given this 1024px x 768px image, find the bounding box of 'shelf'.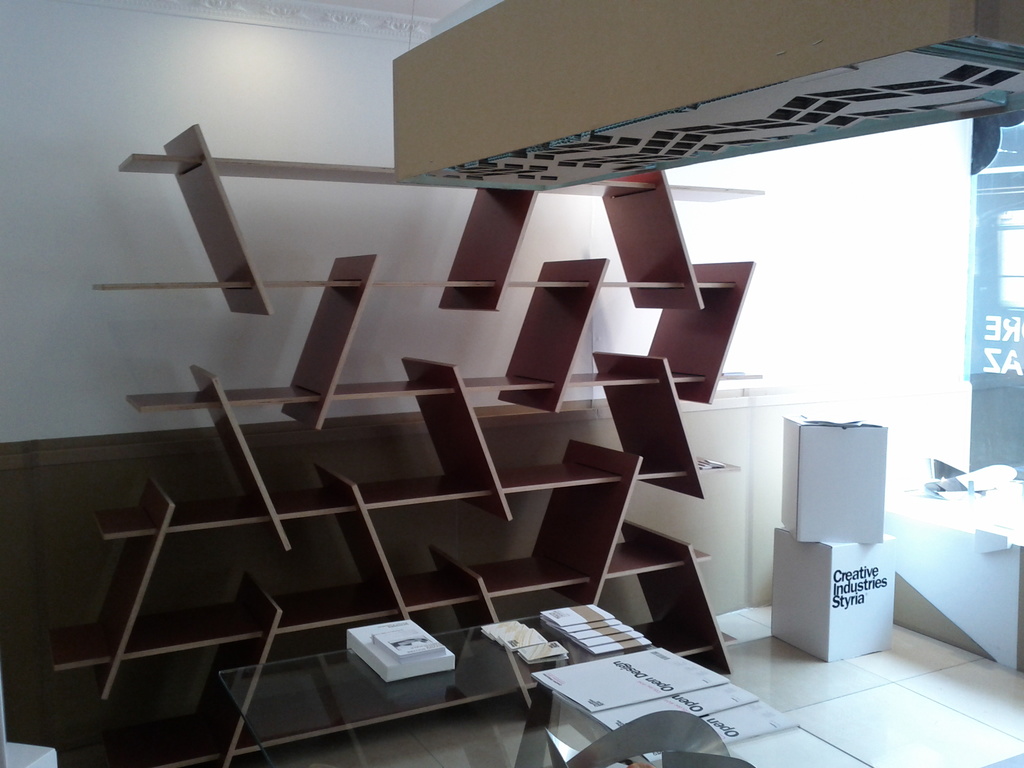
x1=81 y1=160 x2=767 y2=307.
